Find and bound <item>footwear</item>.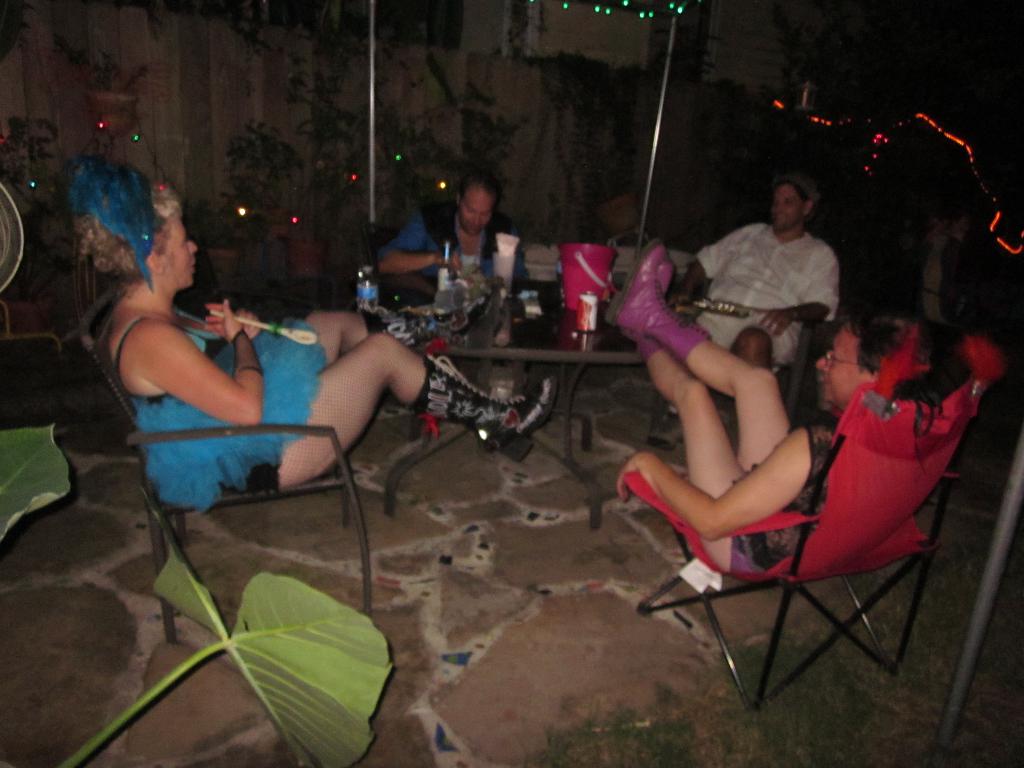
Bound: bbox(615, 252, 684, 359).
